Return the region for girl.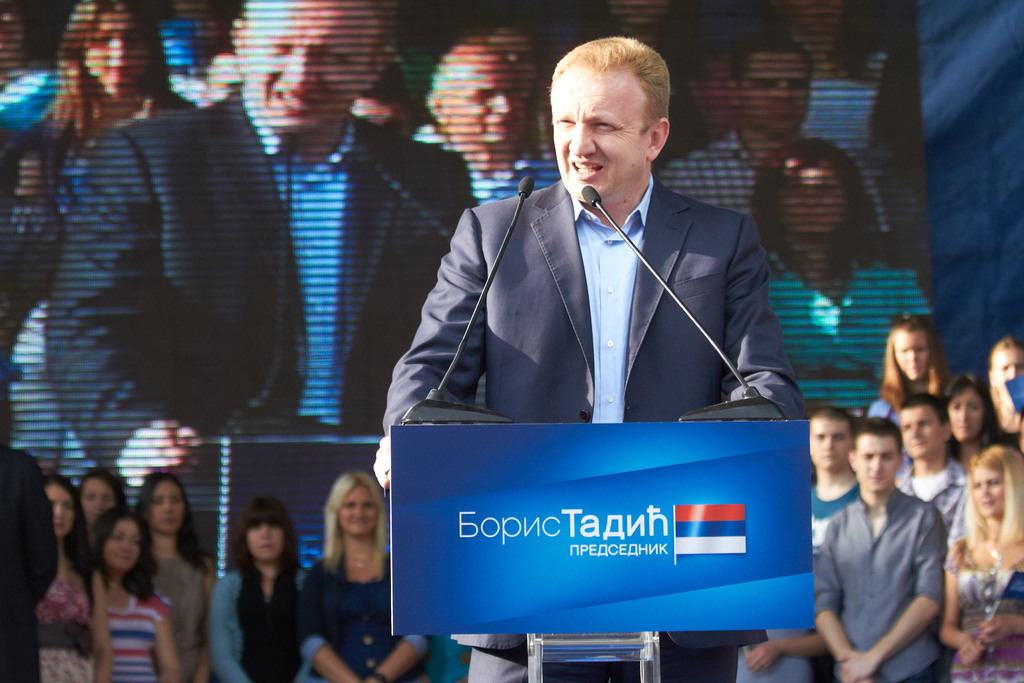
x1=147 y1=455 x2=221 y2=682.
